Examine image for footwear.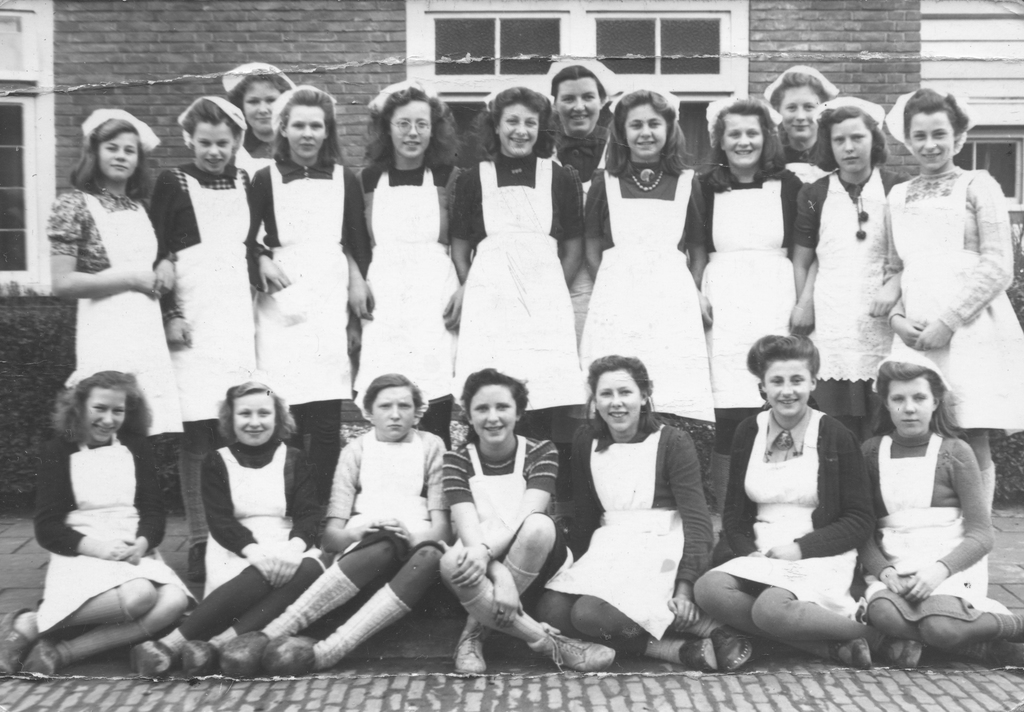
Examination result: bbox=(0, 605, 42, 680).
